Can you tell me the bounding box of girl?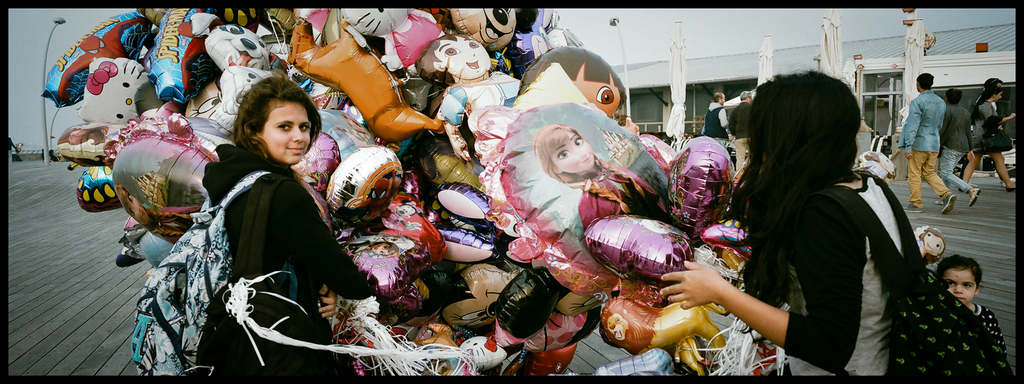
(912,221,947,271).
